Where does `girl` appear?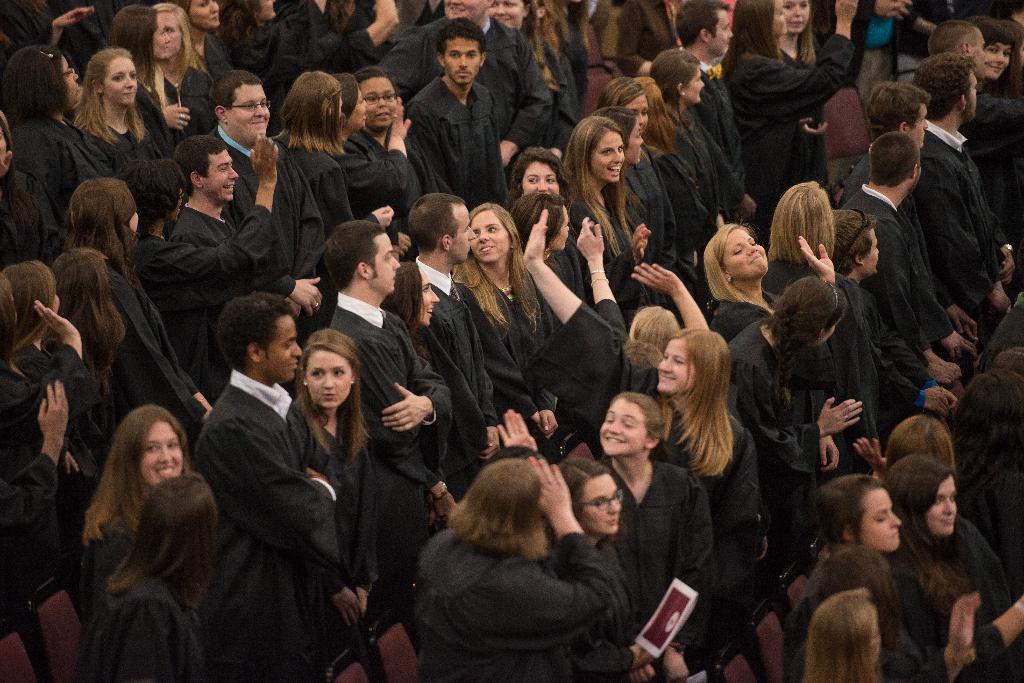
Appears at [left=632, top=72, right=692, bottom=227].
